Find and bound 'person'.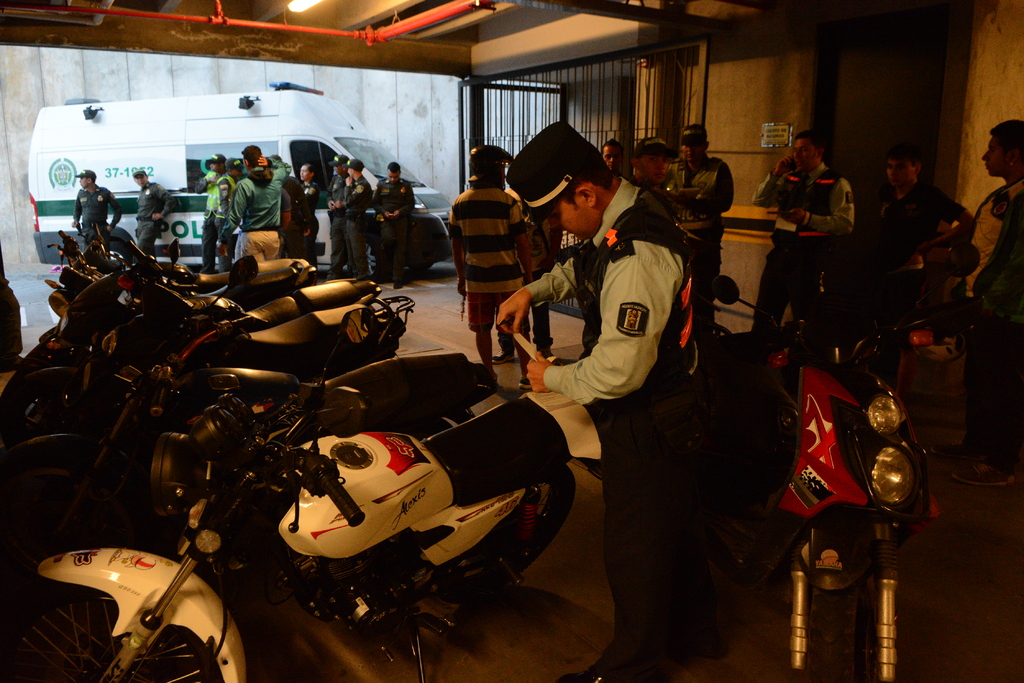
Bound: region(127, 165, 167, 261).
